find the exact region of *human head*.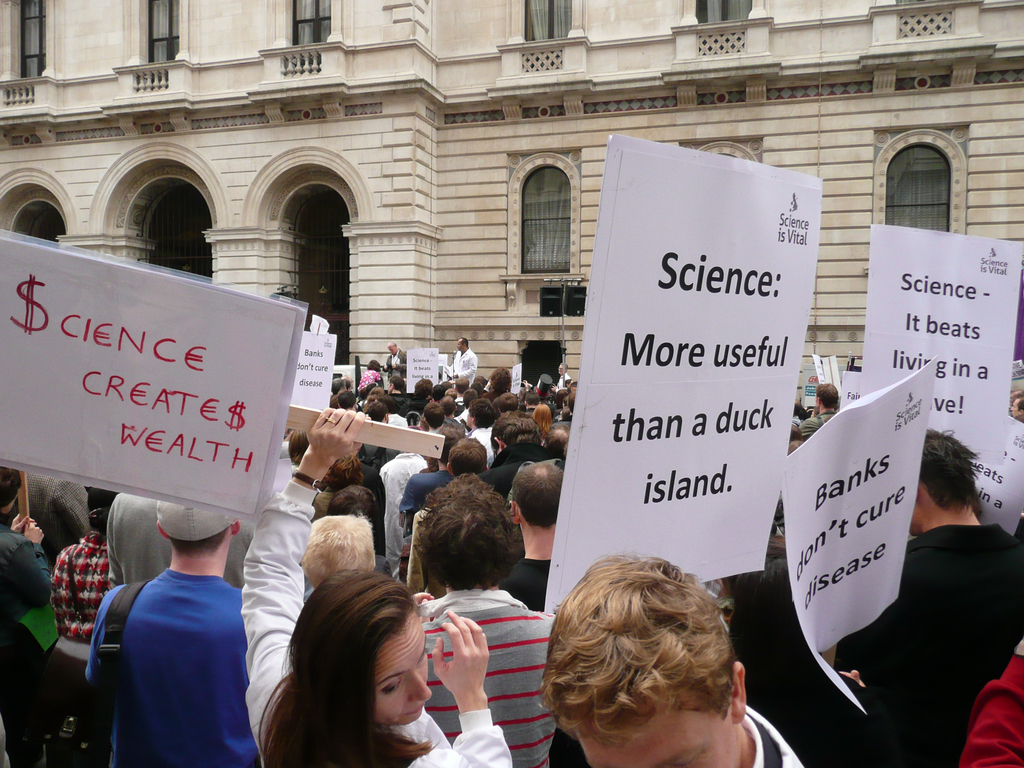
Exact region: l=323, t=451, r=361, b=485.
